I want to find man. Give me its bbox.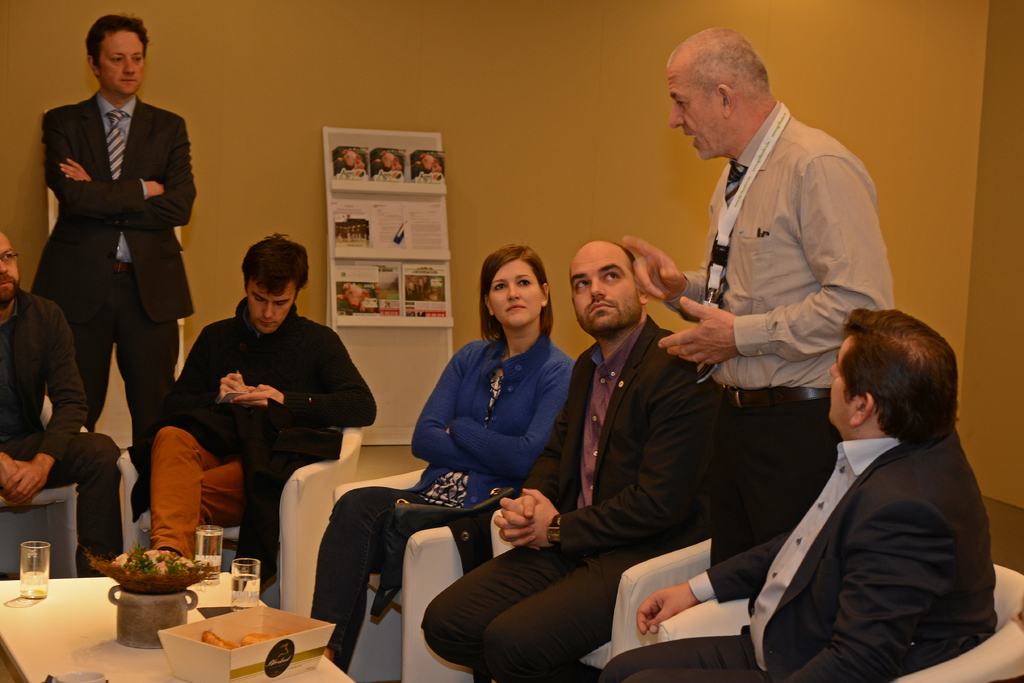
(24, 19, 201, 522).
